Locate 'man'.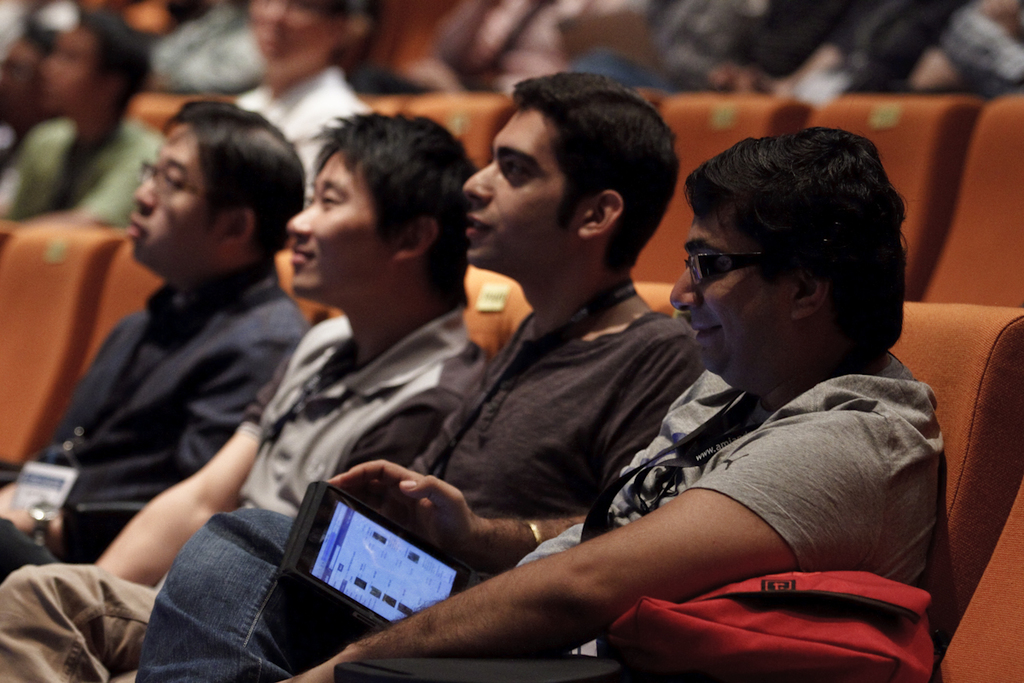
Bounding box: bbox=[0, 92, 313, 584].
